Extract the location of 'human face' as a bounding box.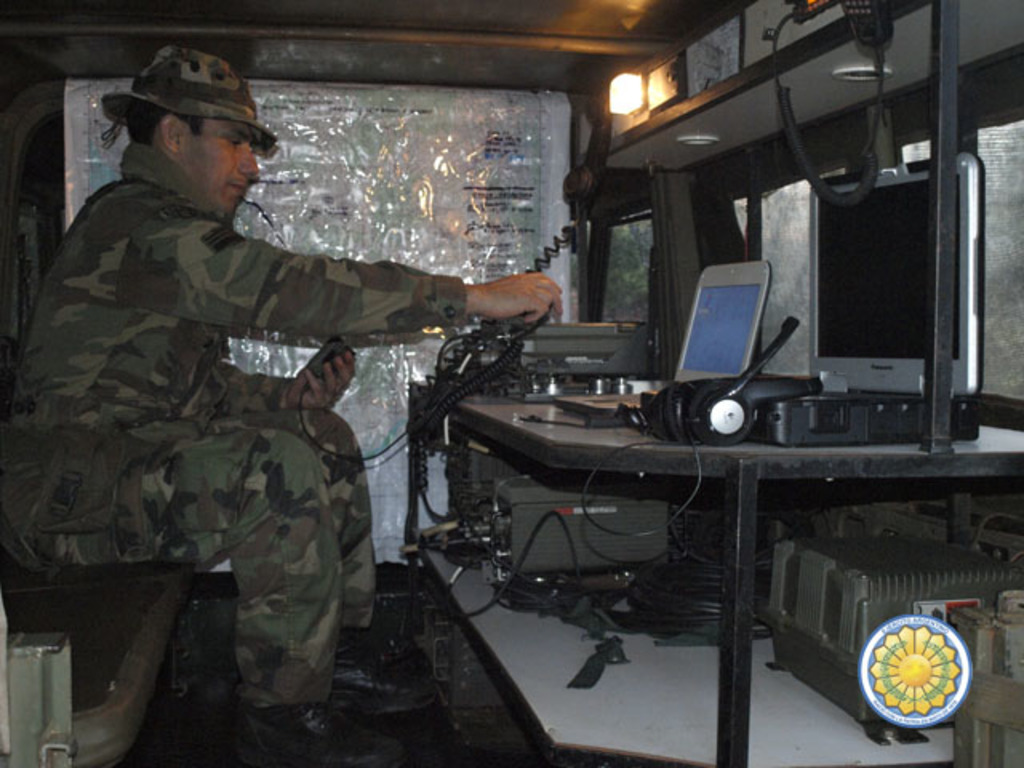
bbox=(178, 122, 259, 222).
